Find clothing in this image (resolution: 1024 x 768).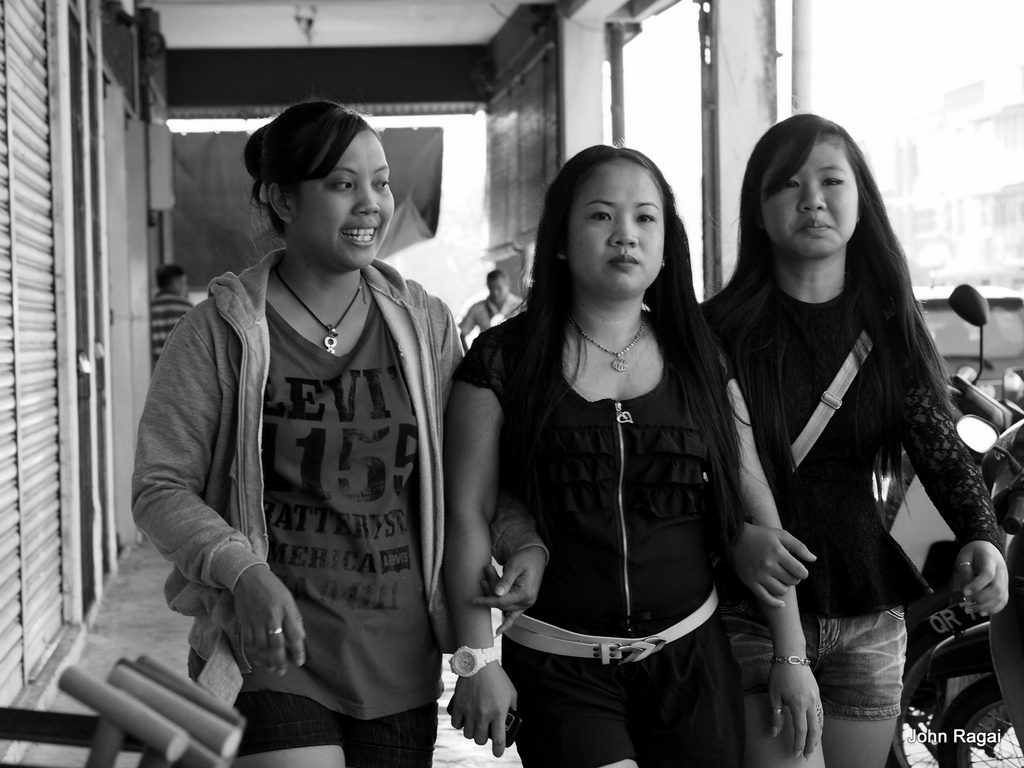
rect(712, 276, 1012, 621).
